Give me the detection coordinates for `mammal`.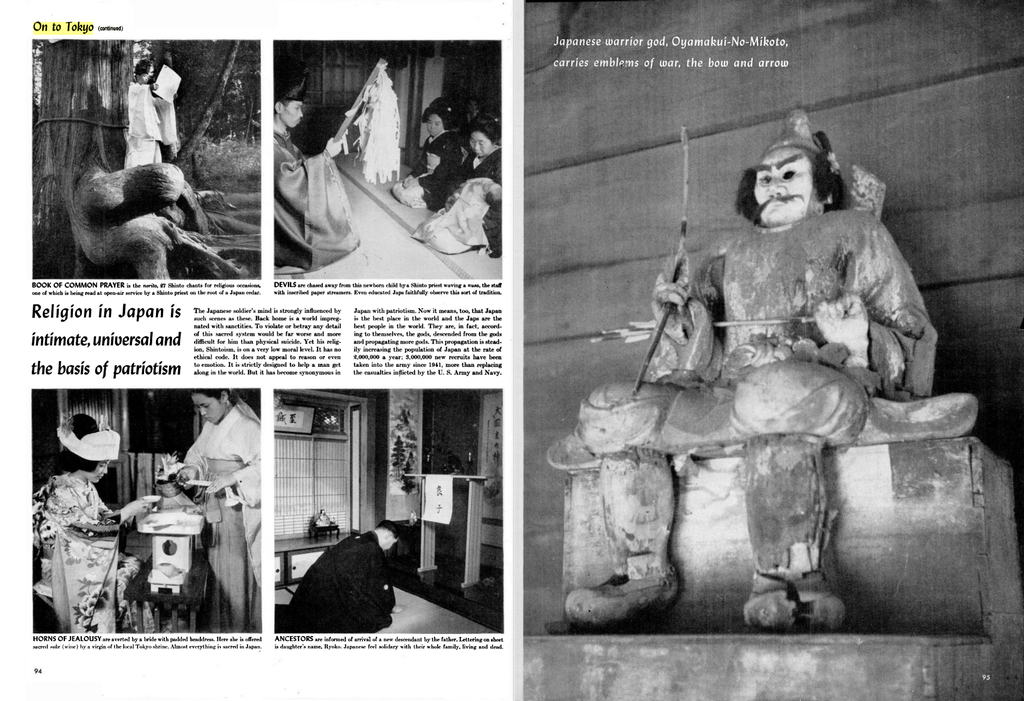
174:385:260:631.
